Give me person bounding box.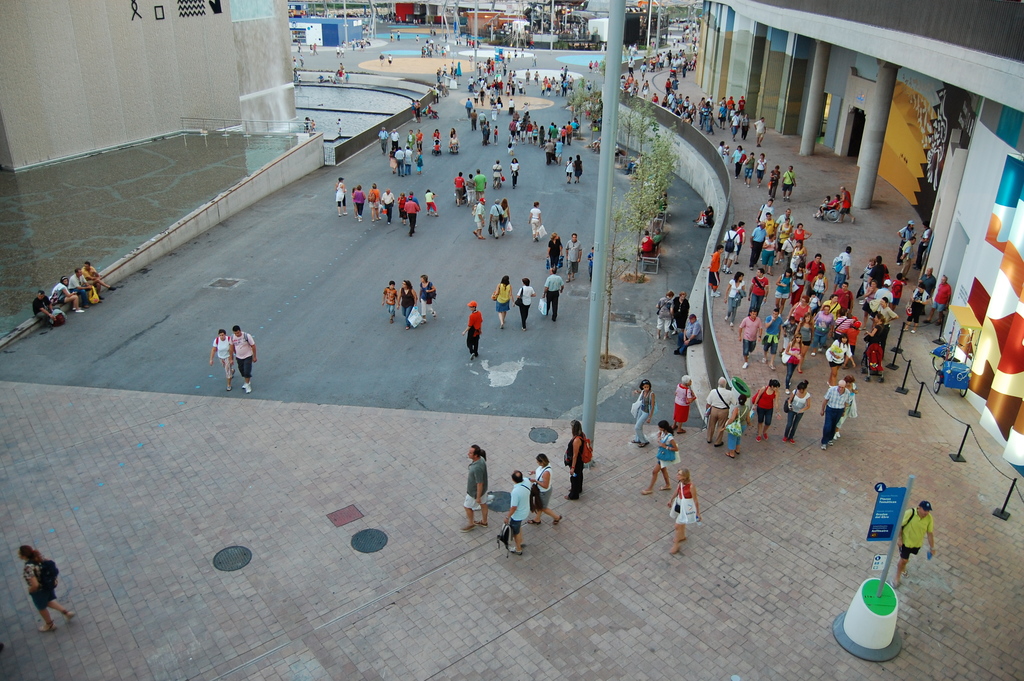
<bbox>621, 76, 626, 88</bbox>.
